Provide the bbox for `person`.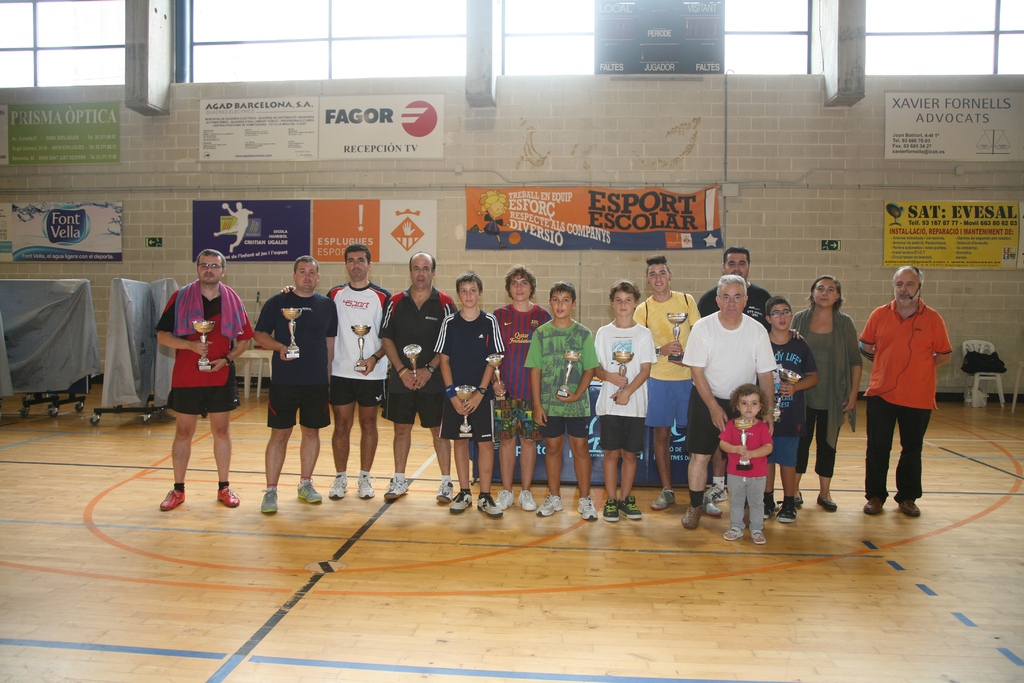
bbox=[680, 276, 775, 531].
